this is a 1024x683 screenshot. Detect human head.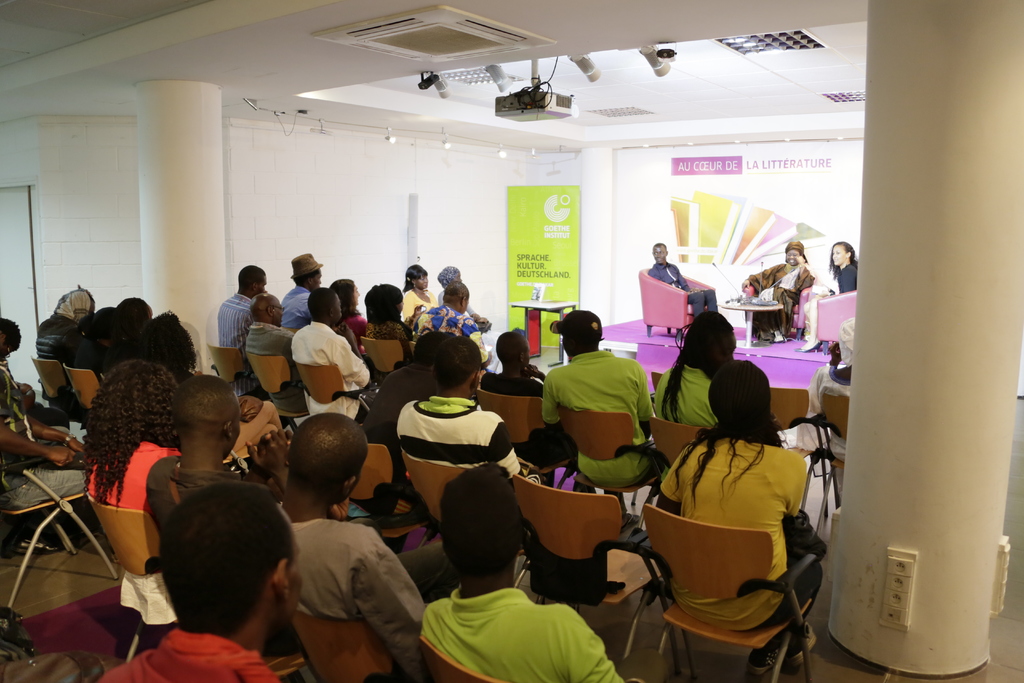
{"x1": 0, "y1": 316, "x2": 22, "y2": 356}.
